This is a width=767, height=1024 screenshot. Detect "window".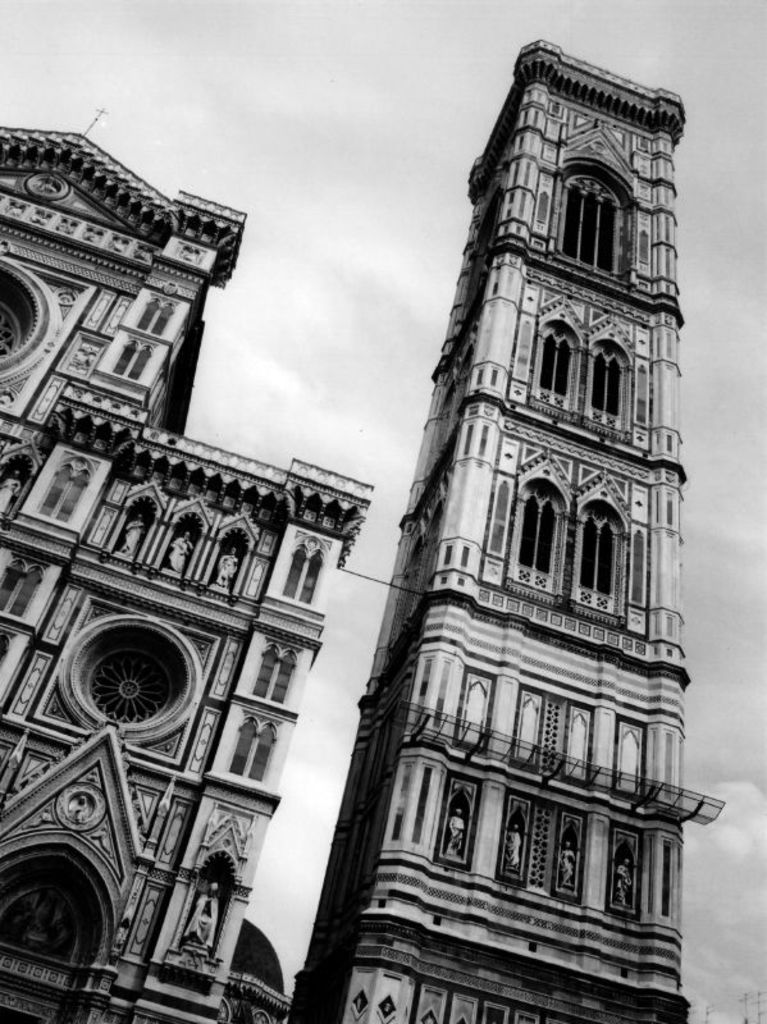
<region>512, 454, 560, 603</region>.
